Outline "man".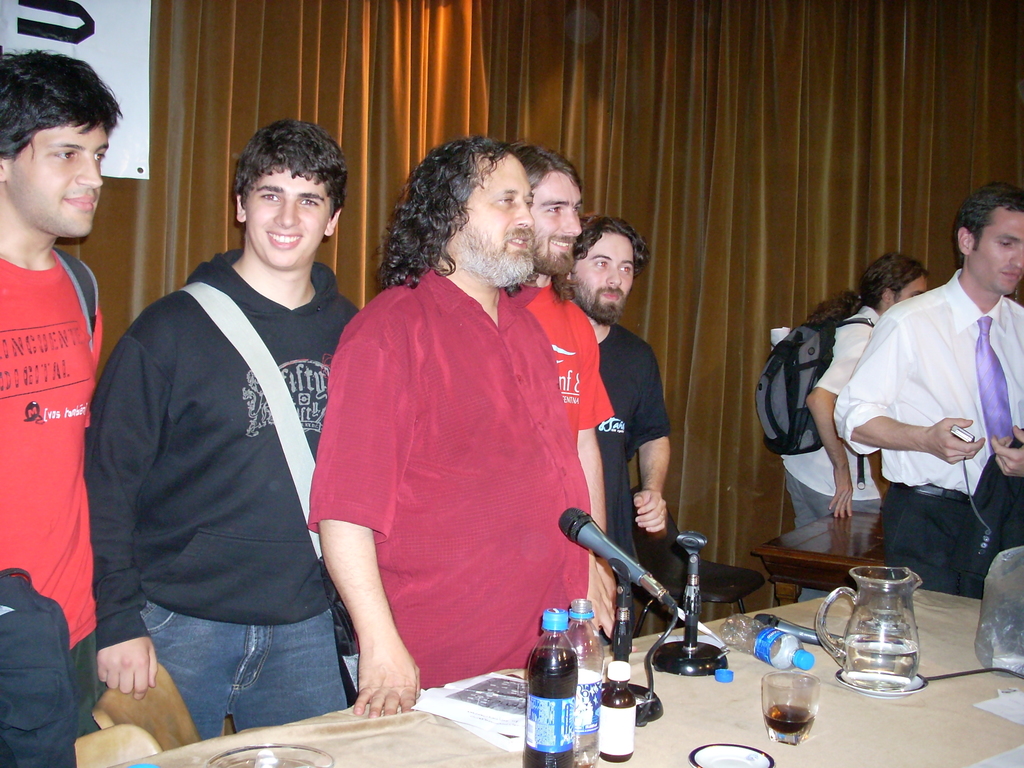
Outline: 308,137,586,724.
